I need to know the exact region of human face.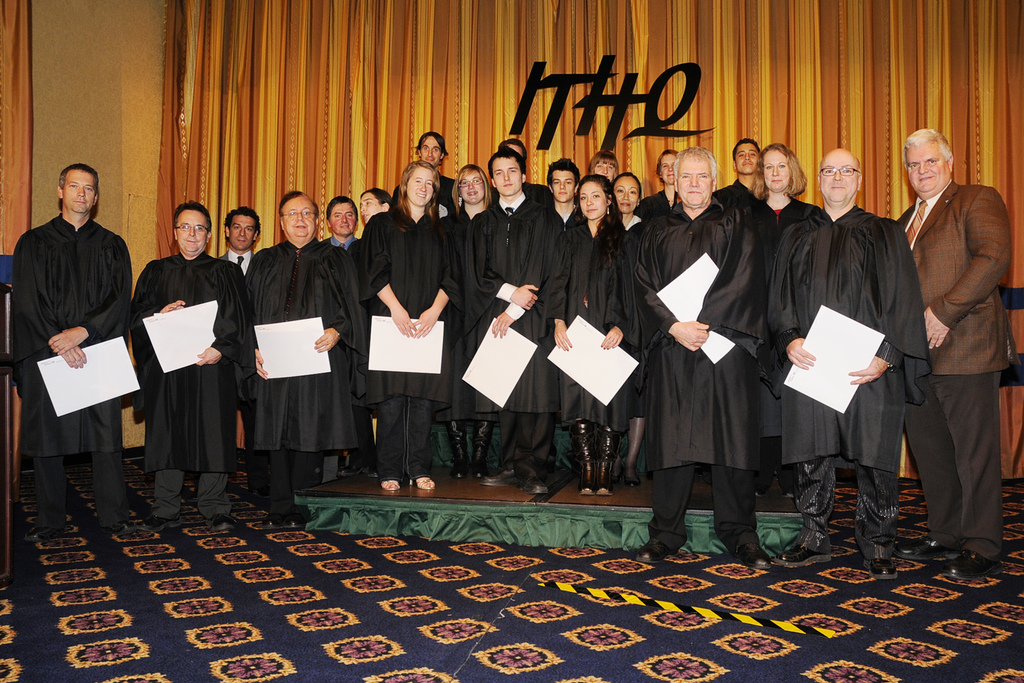
Region: [x1=63, y1=170, x2=98, y2=210].
